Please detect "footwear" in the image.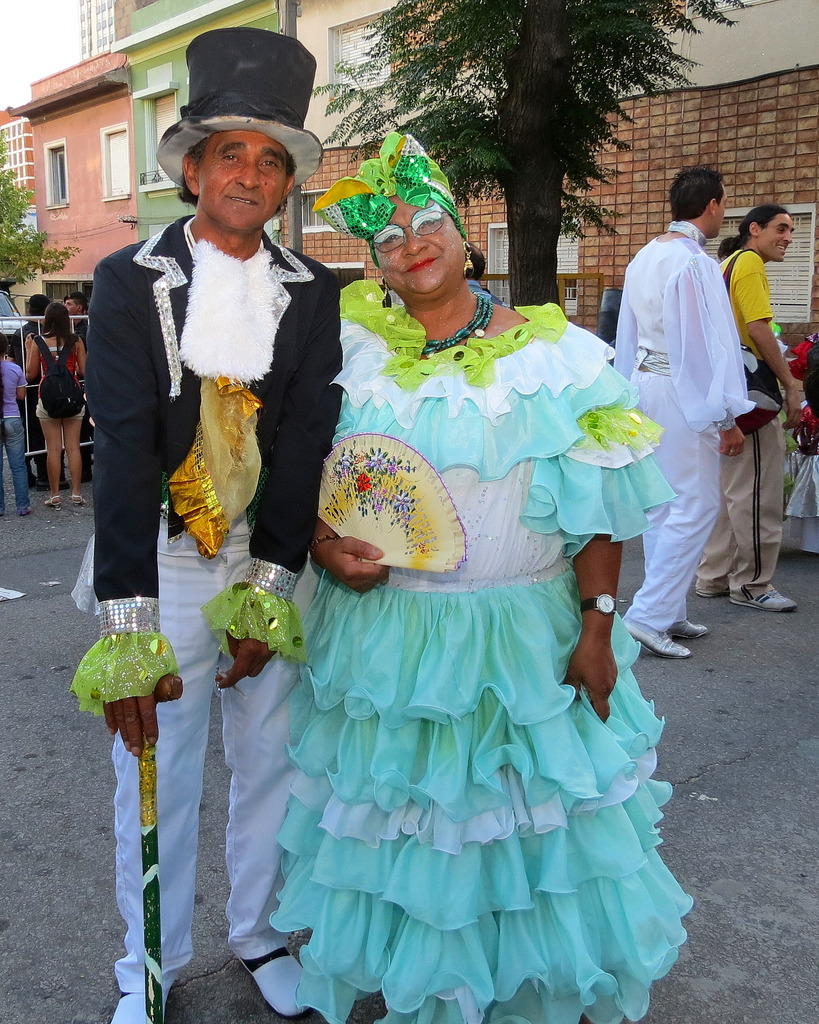
x1=671, y1=621, x2=706, y2=641.
